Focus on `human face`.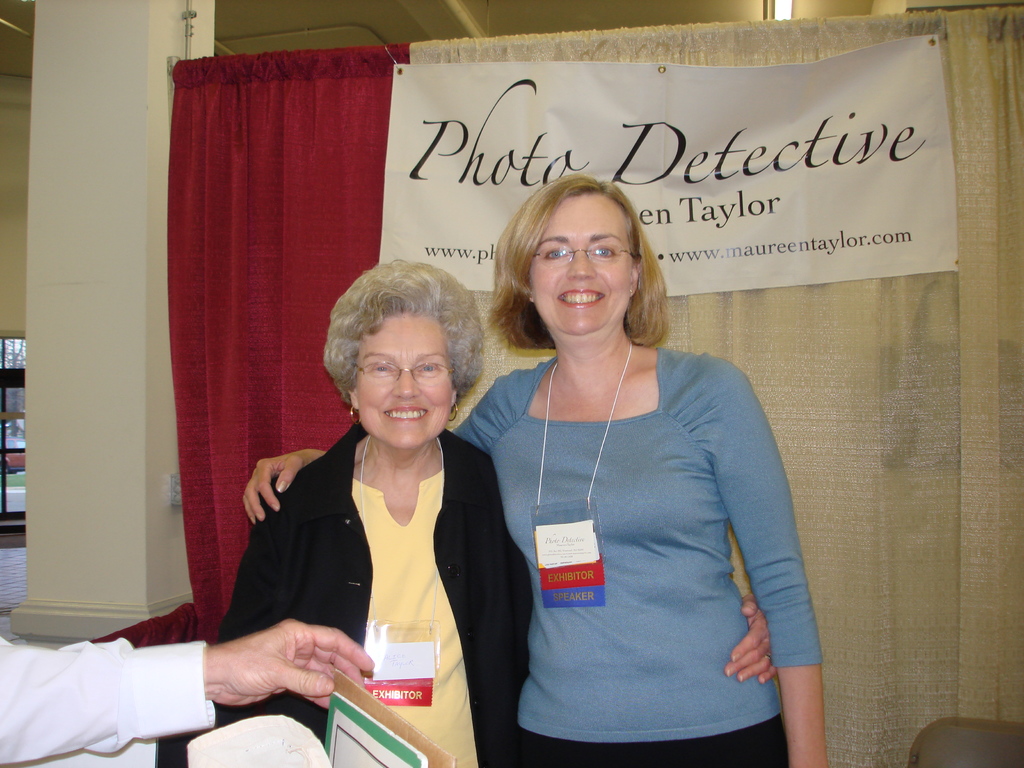
Focused at crop(357, 310, 452, 450).
